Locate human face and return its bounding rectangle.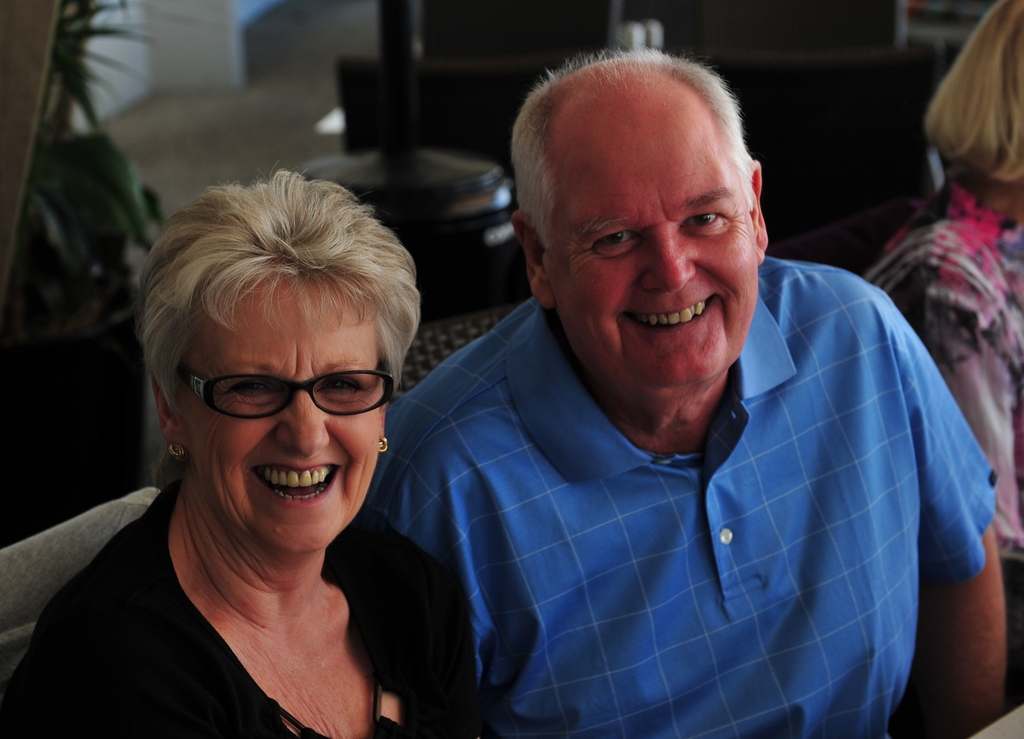
<region>556, 138, 760, 391</region>.
